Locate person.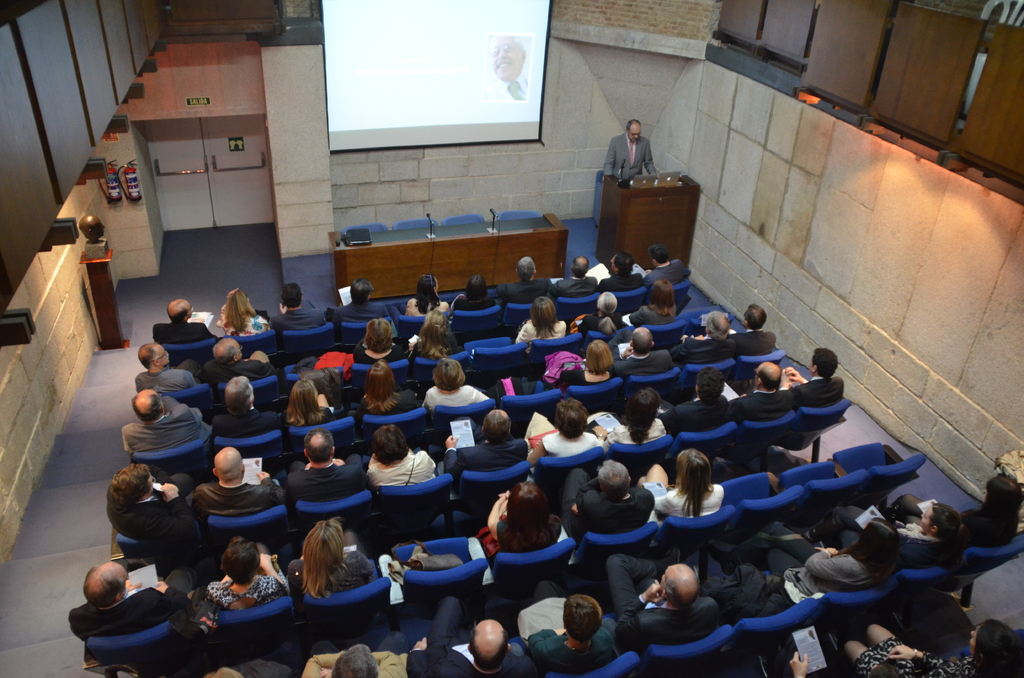
Bounding box: <region>207, 535, 296, 613</region>.
